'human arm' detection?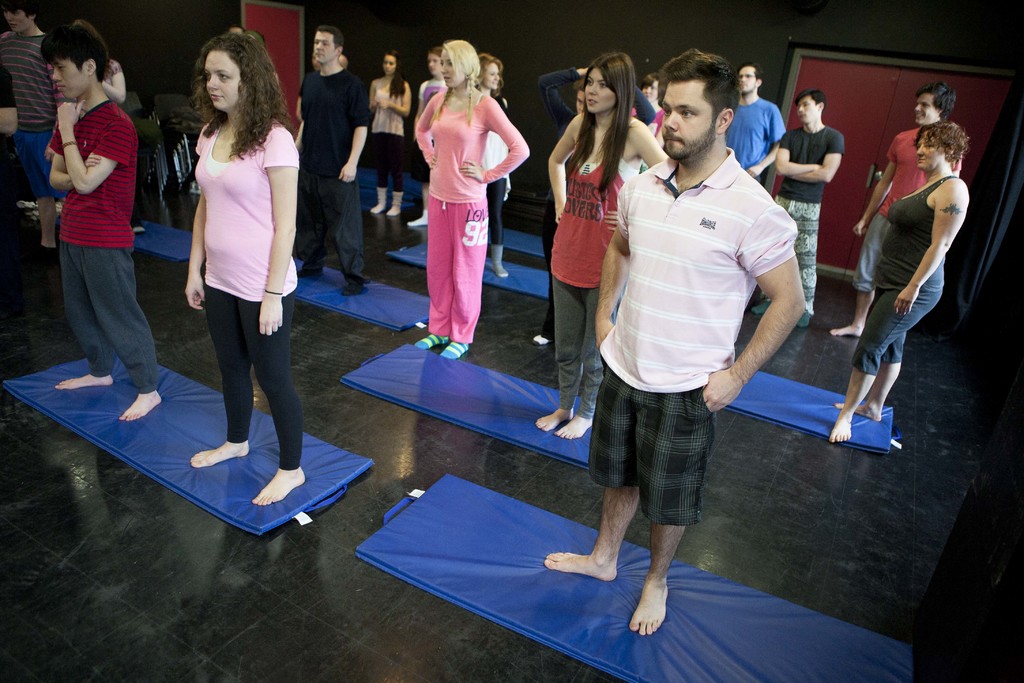
[99,63,132,105]
